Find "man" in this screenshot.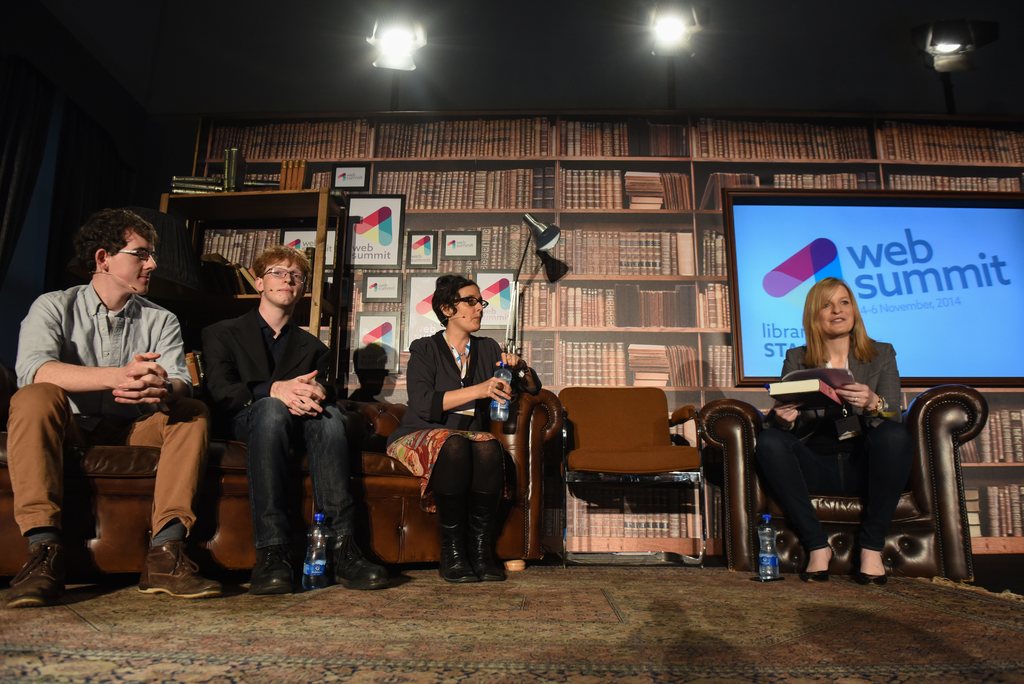
The bounding box for "man" is bbox=(198, 242, 402, 596).
